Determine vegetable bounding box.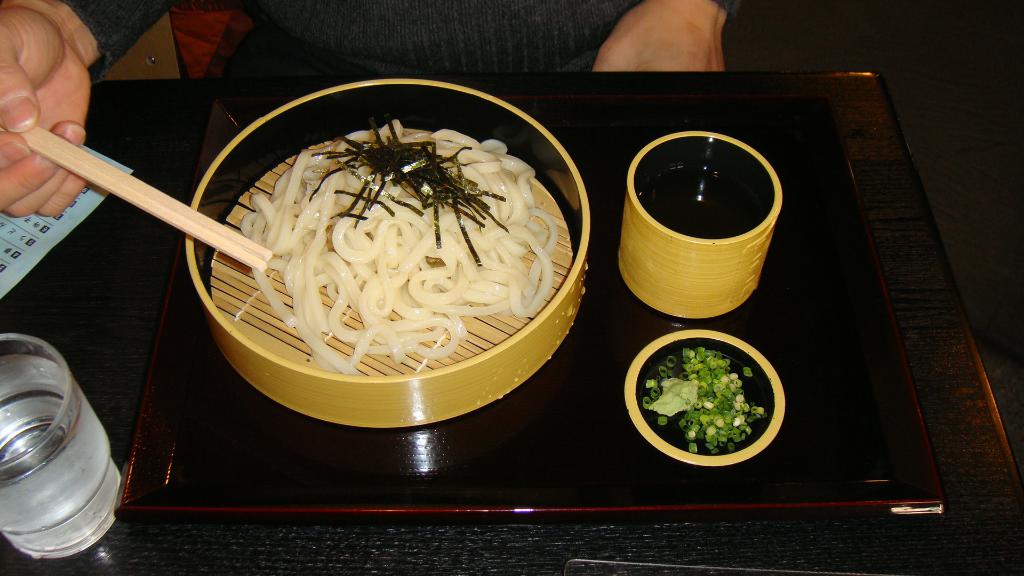
Determined: rect(643, 338, 782, 448).
